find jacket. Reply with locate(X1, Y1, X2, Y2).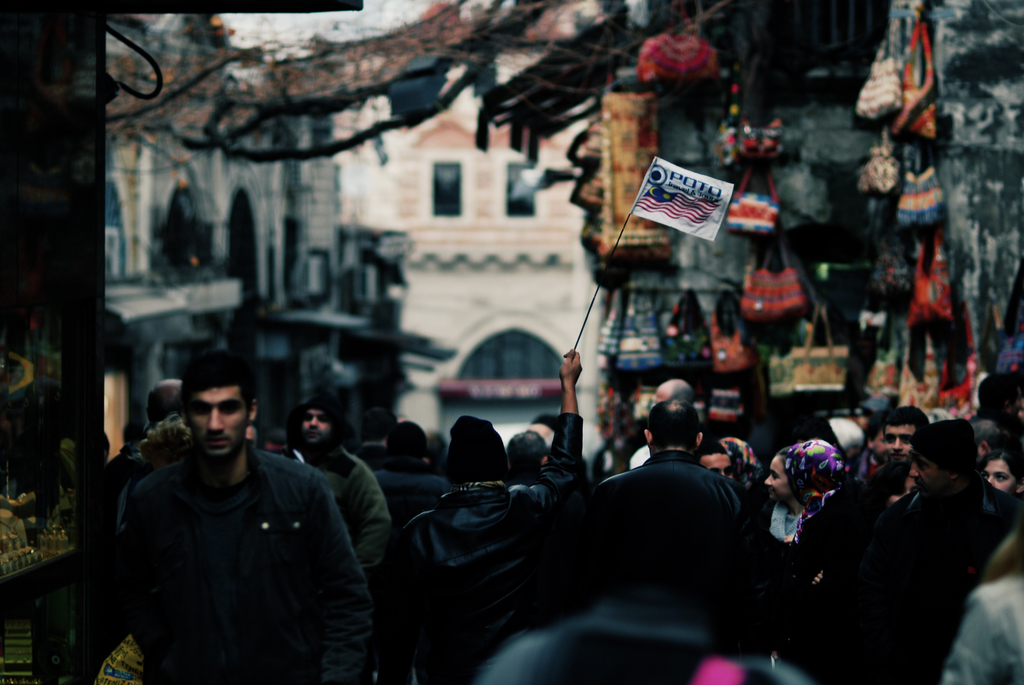
locate(101, 398, 368, 681).
